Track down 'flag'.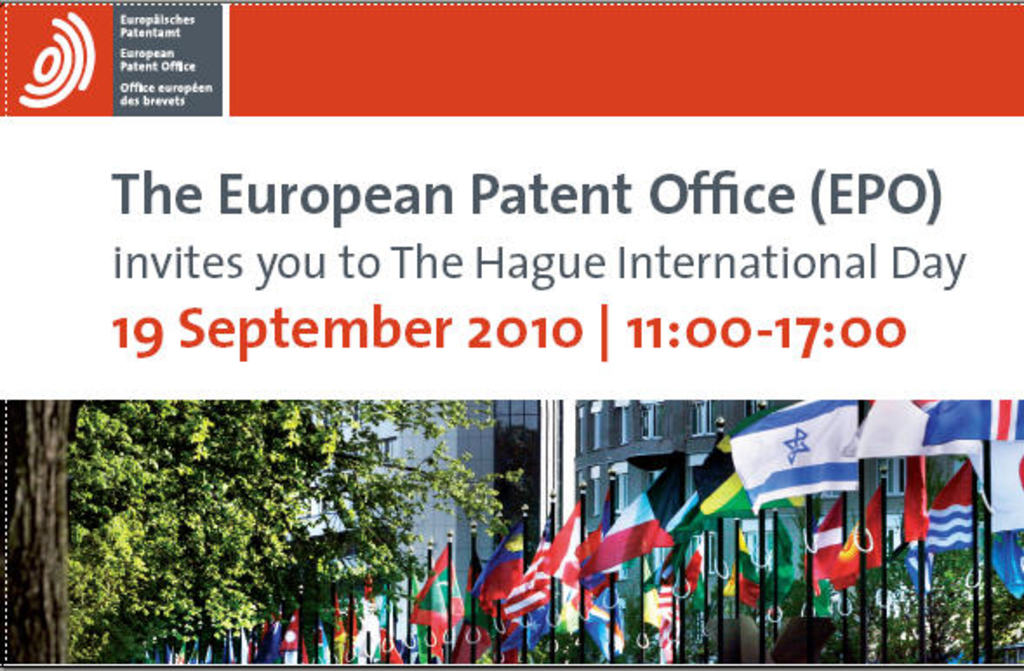
Tracked to x1=920 y1=396 x2=1022 y2=447.
